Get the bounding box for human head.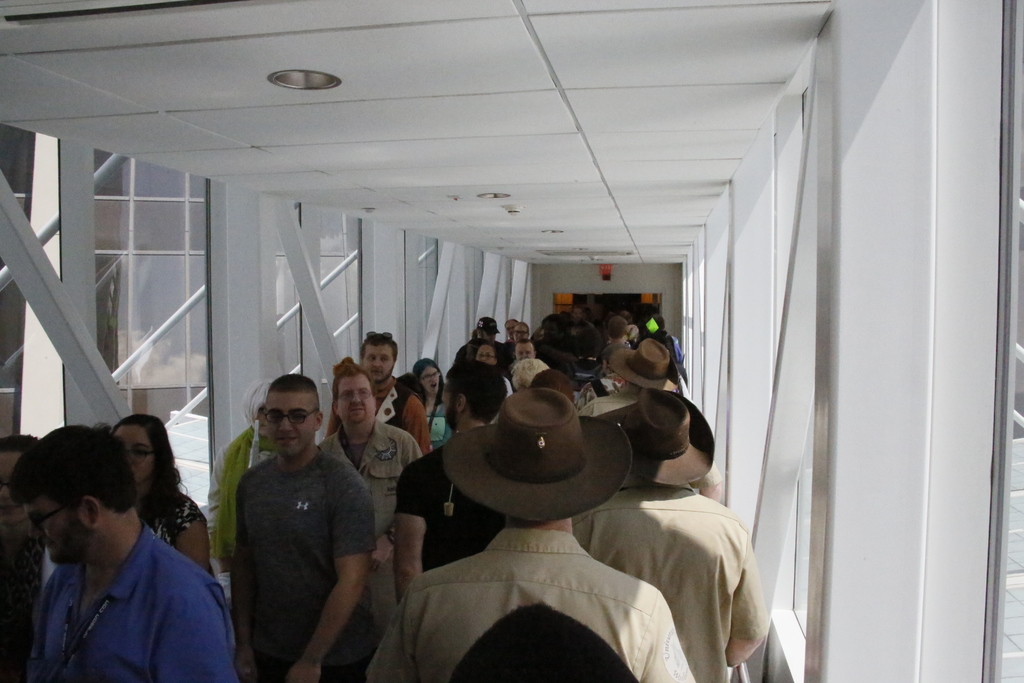
region(239, 380, 273, 436).
